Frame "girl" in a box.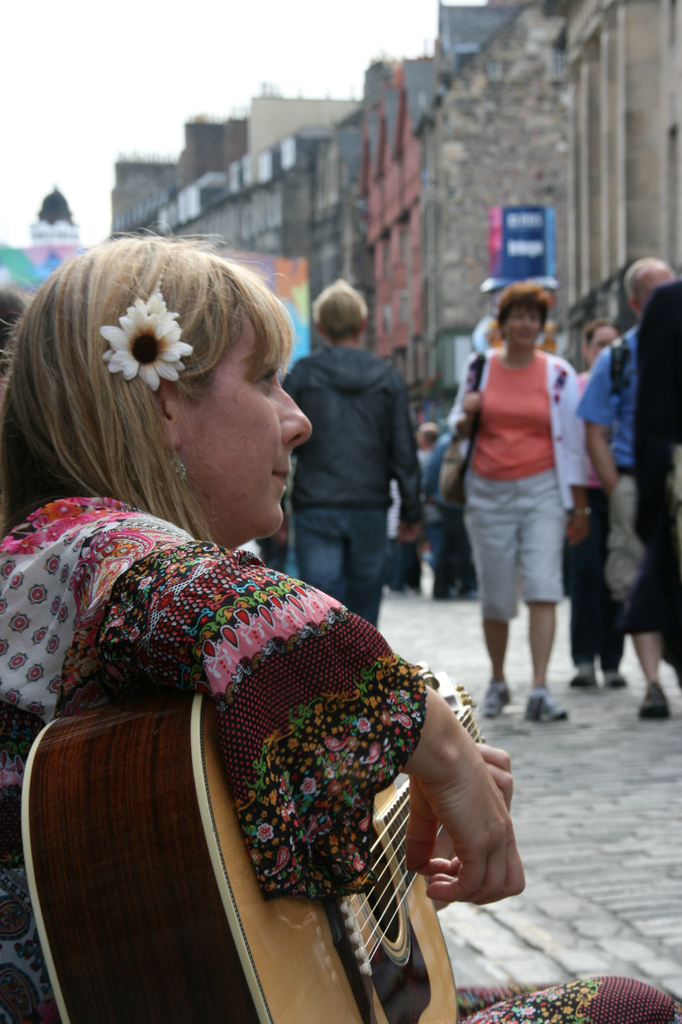
select_region(450, 276, 602, 730).
